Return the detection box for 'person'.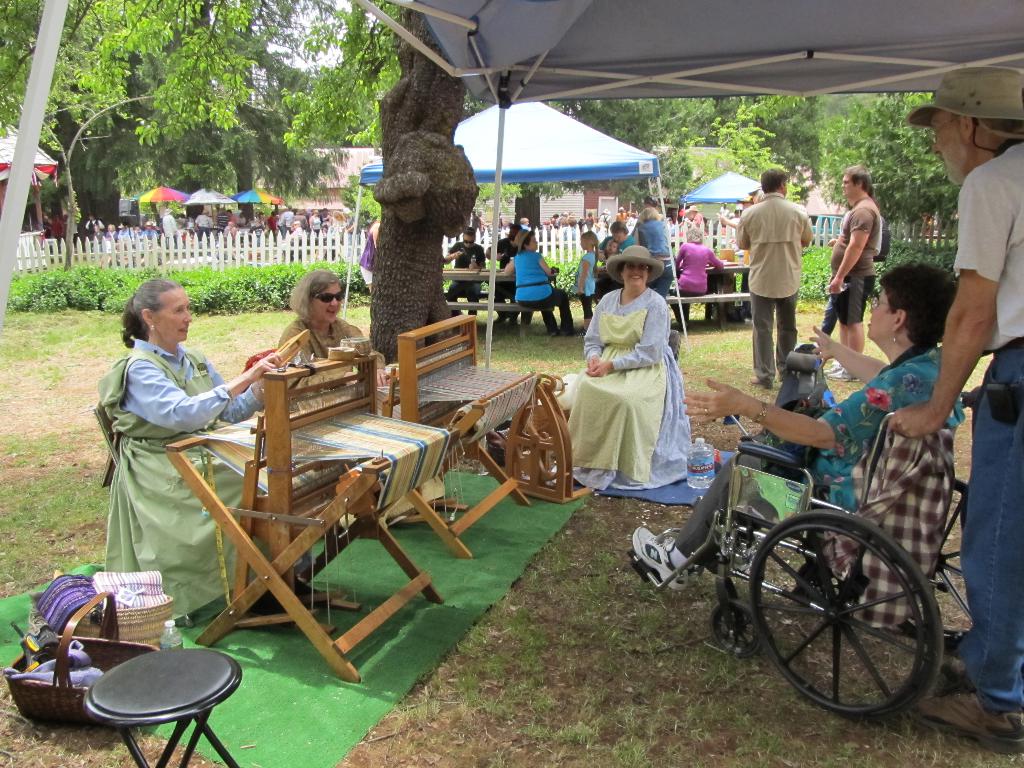
564:244:676:483.
